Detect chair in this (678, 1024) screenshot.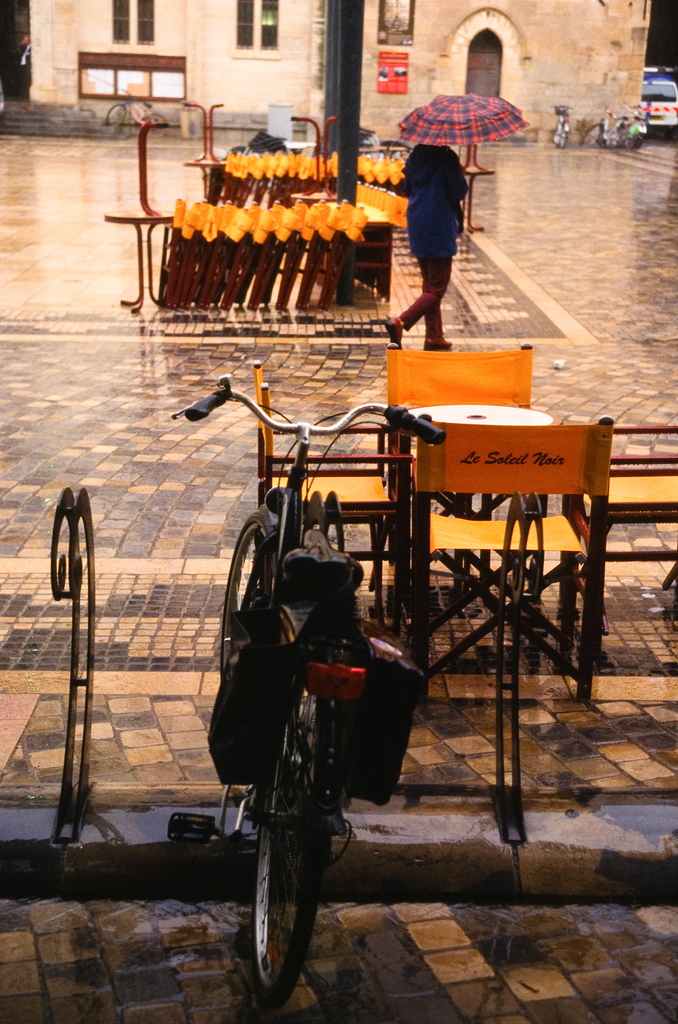
Detection: <bbox>412, 412, 614, 703</bbox>.
